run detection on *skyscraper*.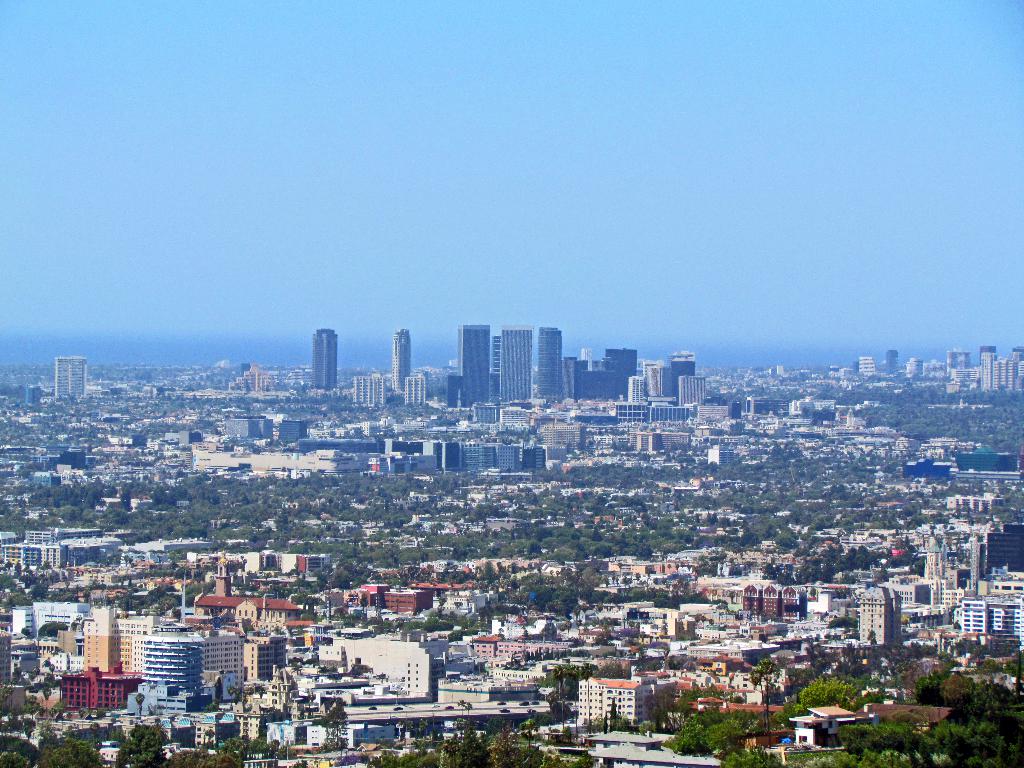
Result: 501, 322, 537, 409.
